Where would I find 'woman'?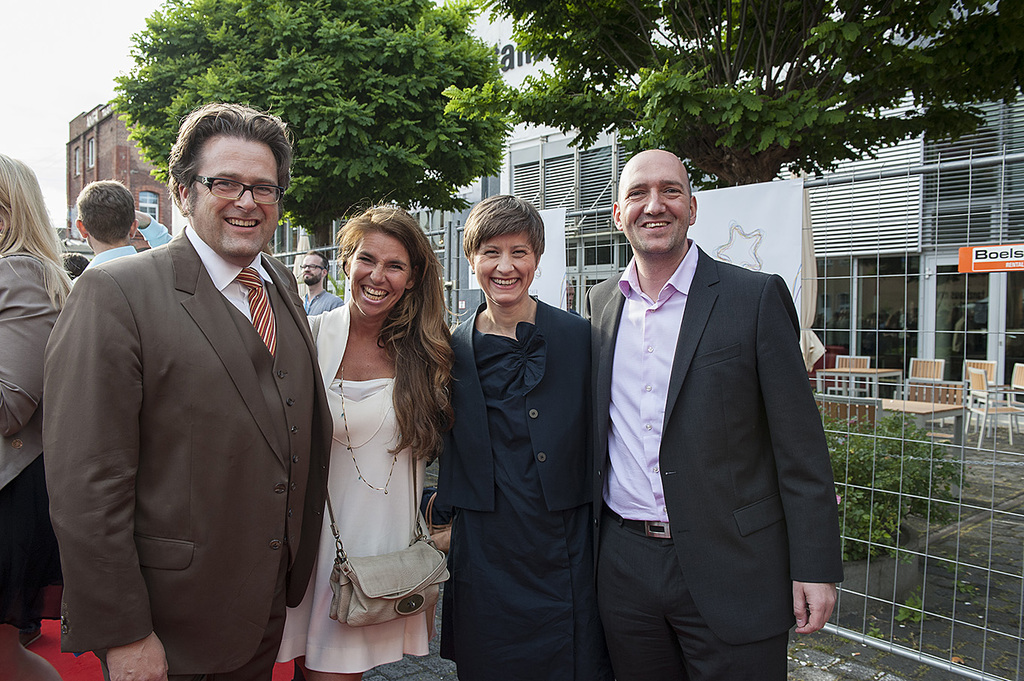
At Rect(298, 198, 454, 673).
